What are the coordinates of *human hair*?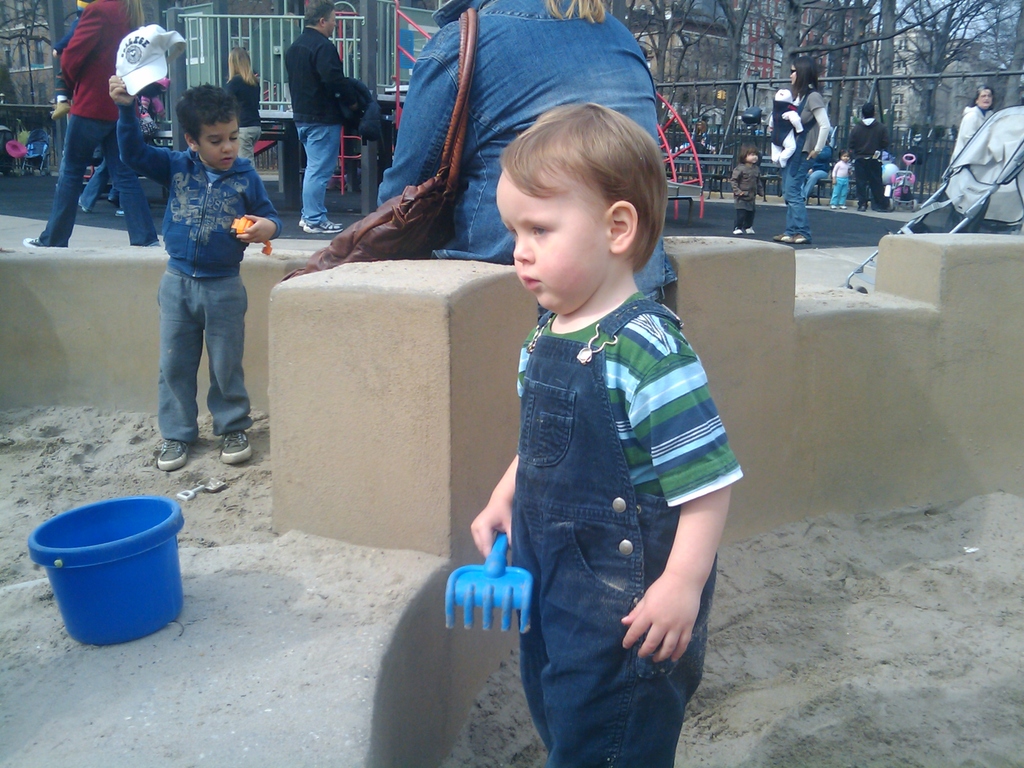
{"left": 225, "top": 47, "right": 258, "bottom": 86}.
